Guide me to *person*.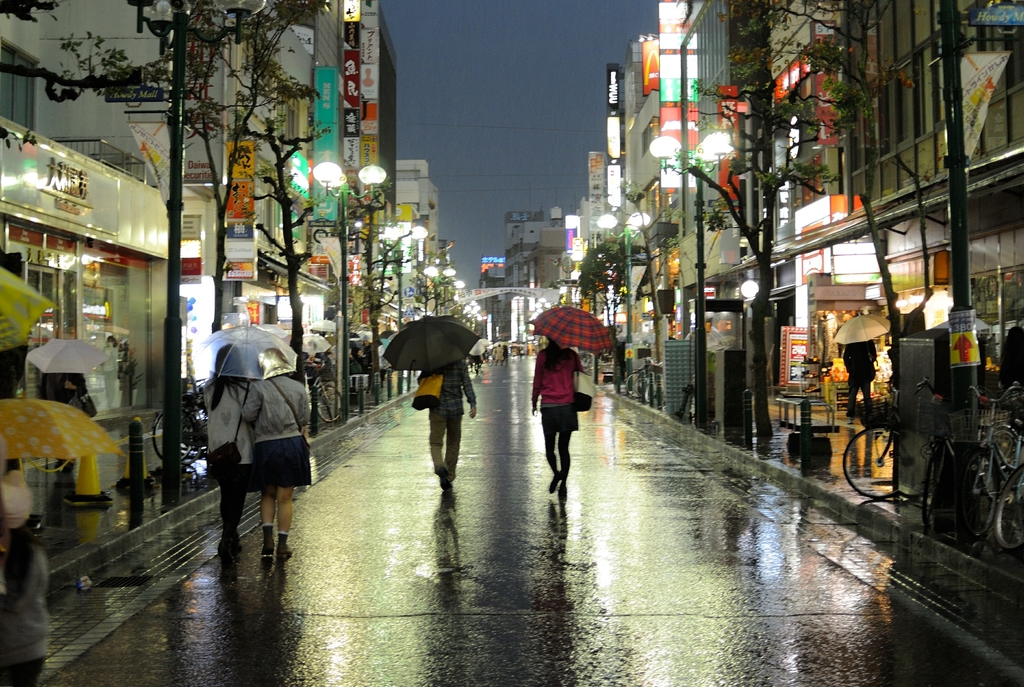
Guidance: <region>200, 342, 256, 563</region>.
